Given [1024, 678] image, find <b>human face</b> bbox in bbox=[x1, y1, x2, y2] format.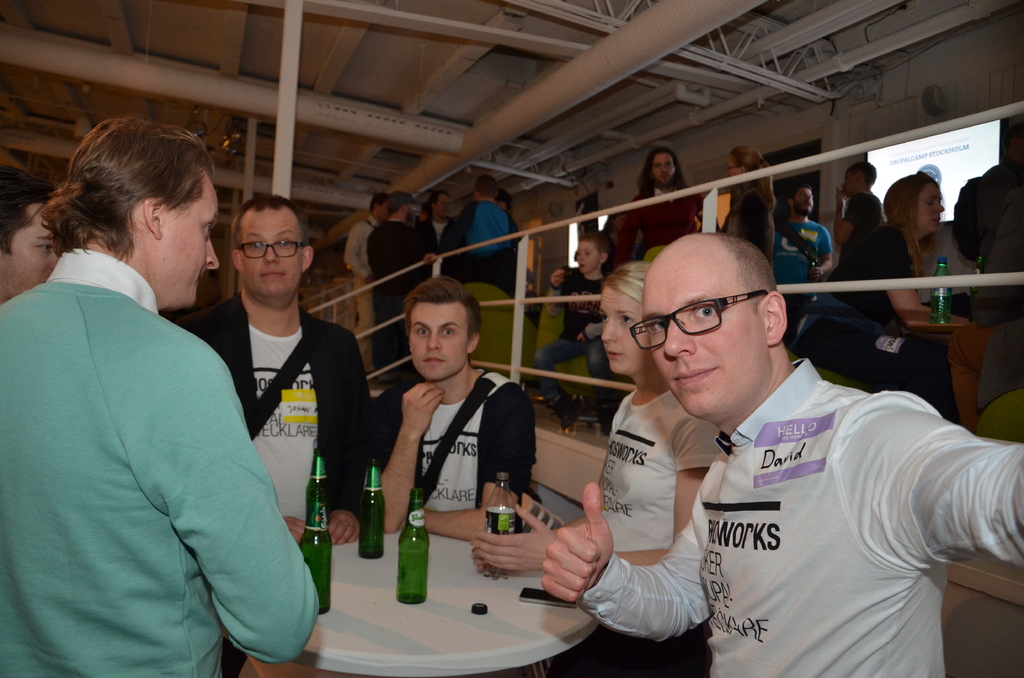
bbox=[163, 173, 224, 312].
